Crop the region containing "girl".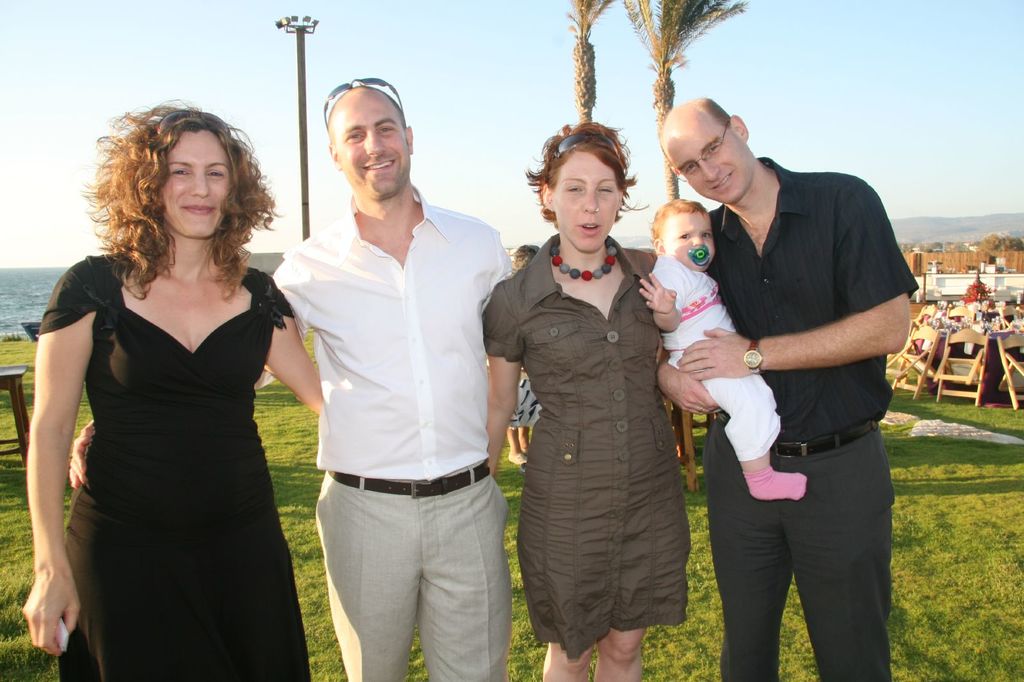
Crop region: box=[488, 120, 690, 681].
